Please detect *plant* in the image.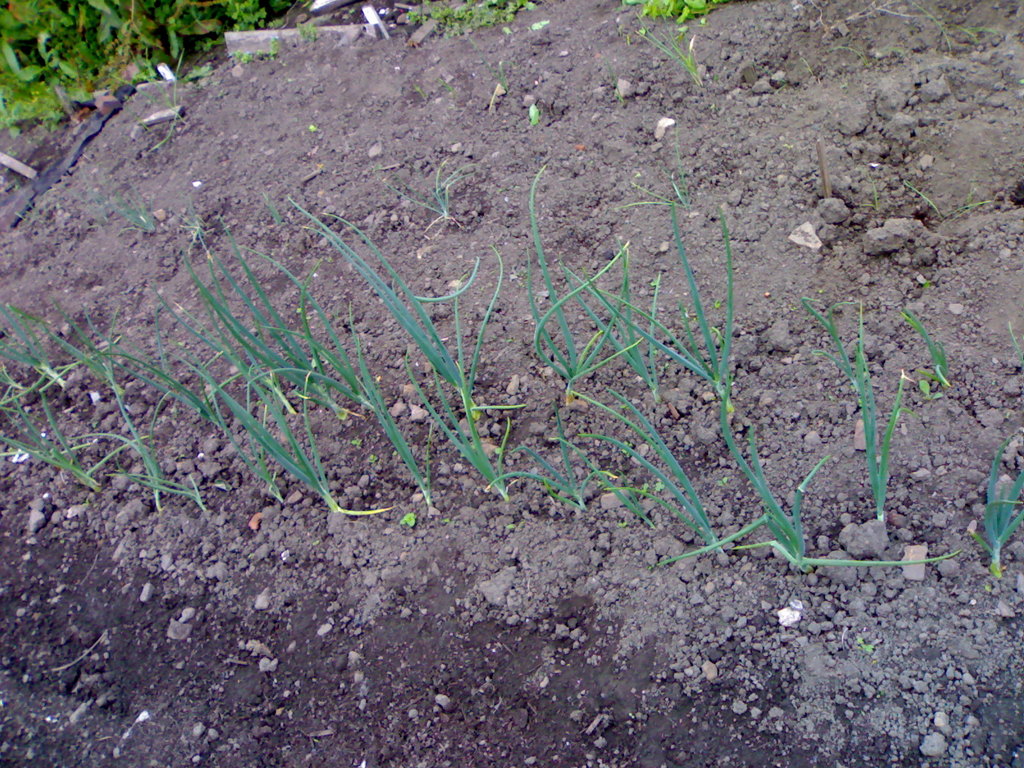
bbox=(636, 0, 738, 26).
